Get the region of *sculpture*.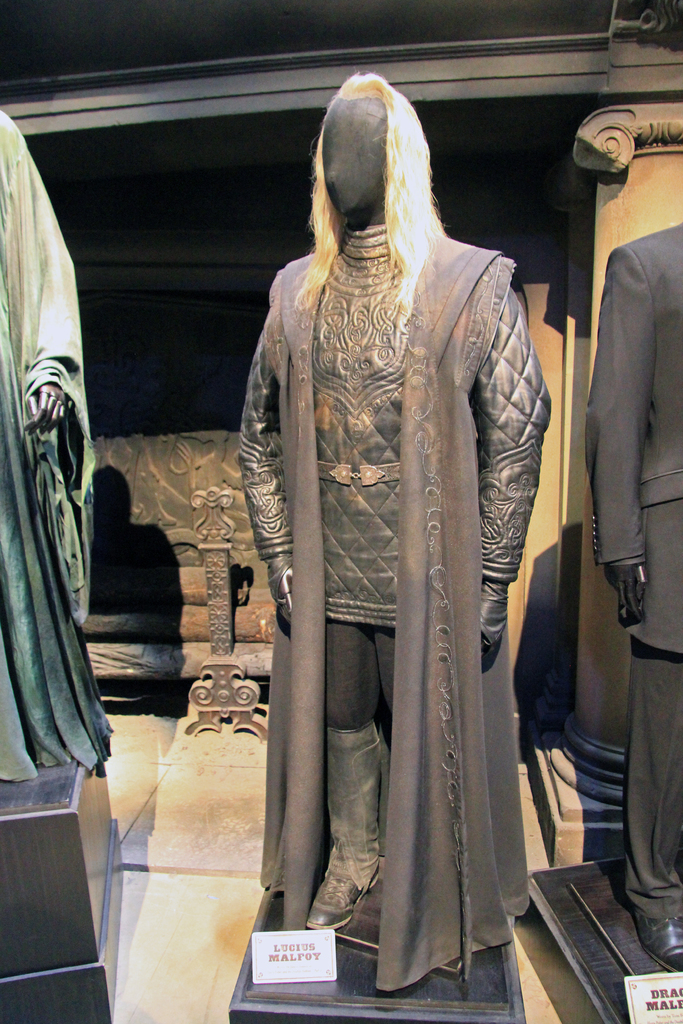
left=72, top=422, right=289, bottom=611.
